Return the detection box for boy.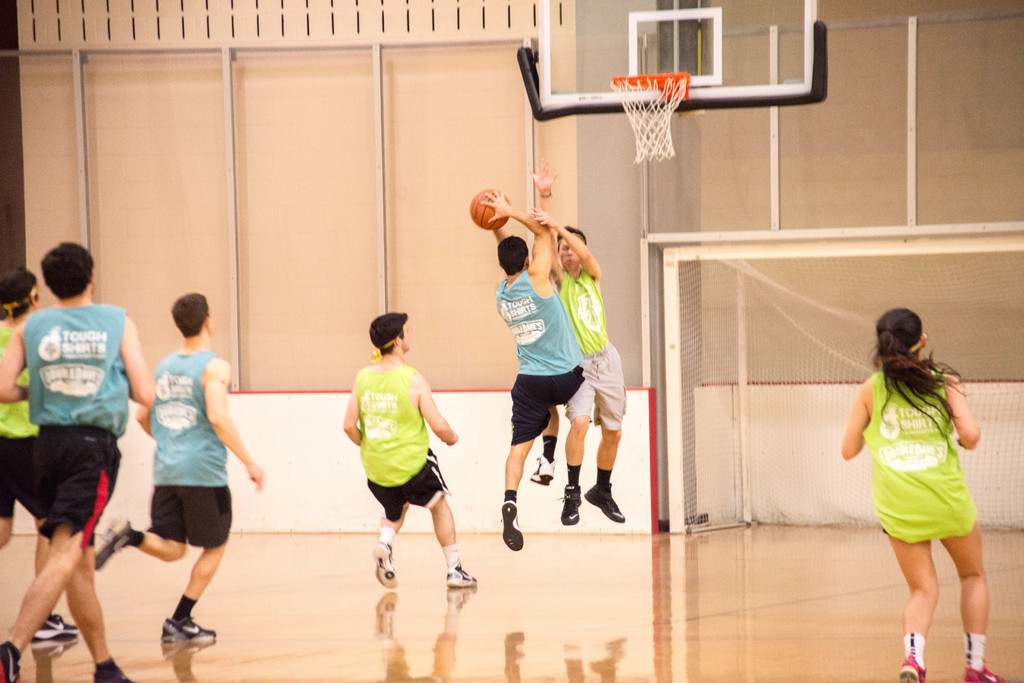
bbox=[532, 200, 621, 525].
